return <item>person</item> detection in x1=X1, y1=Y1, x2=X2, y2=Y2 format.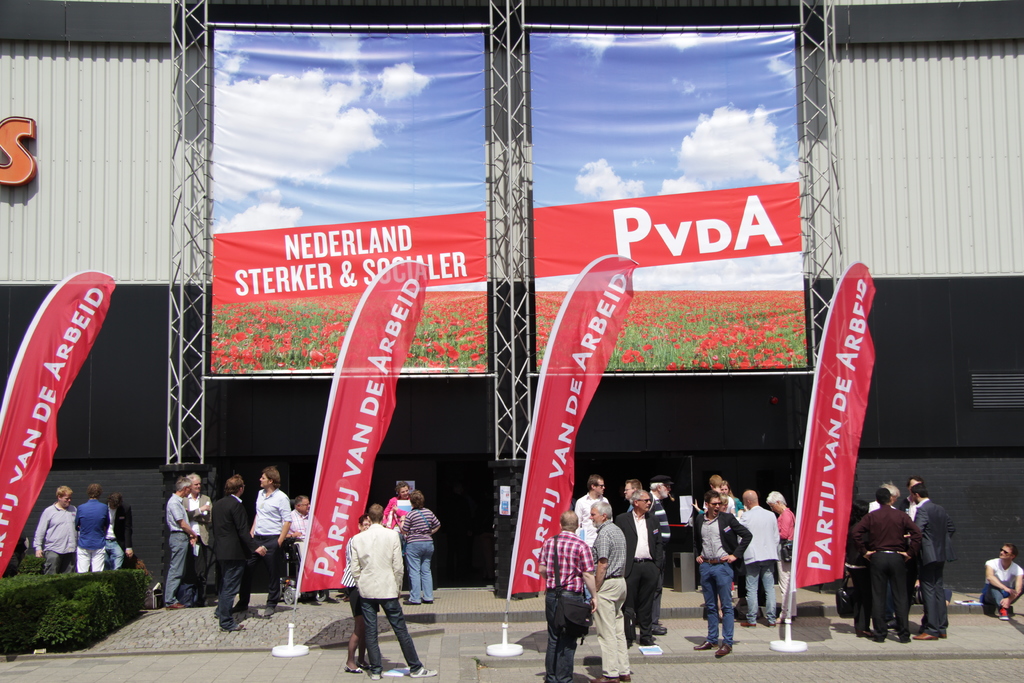
x1=982, y1=540, x2=1023, y2=621.
